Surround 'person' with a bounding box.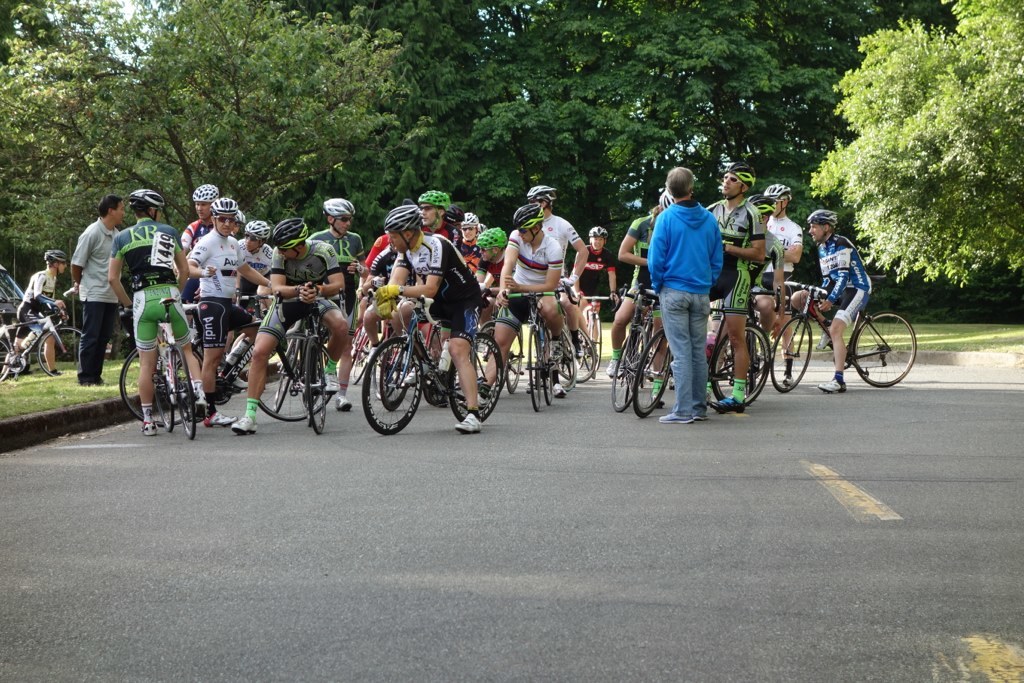
rect(70, 194, 122, 388).
